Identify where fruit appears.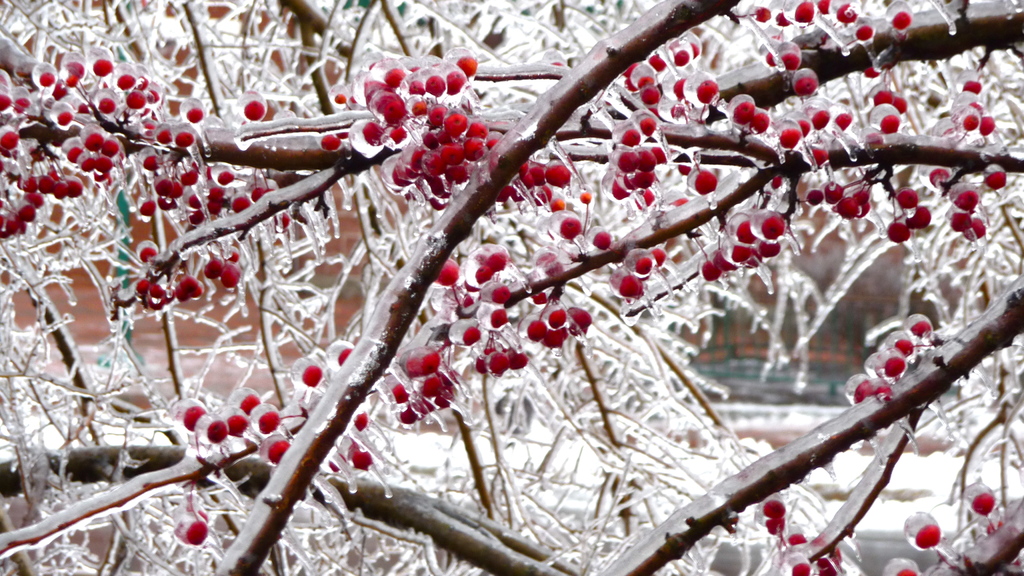
Appears at bbox=(116, 70, 137, 94).
